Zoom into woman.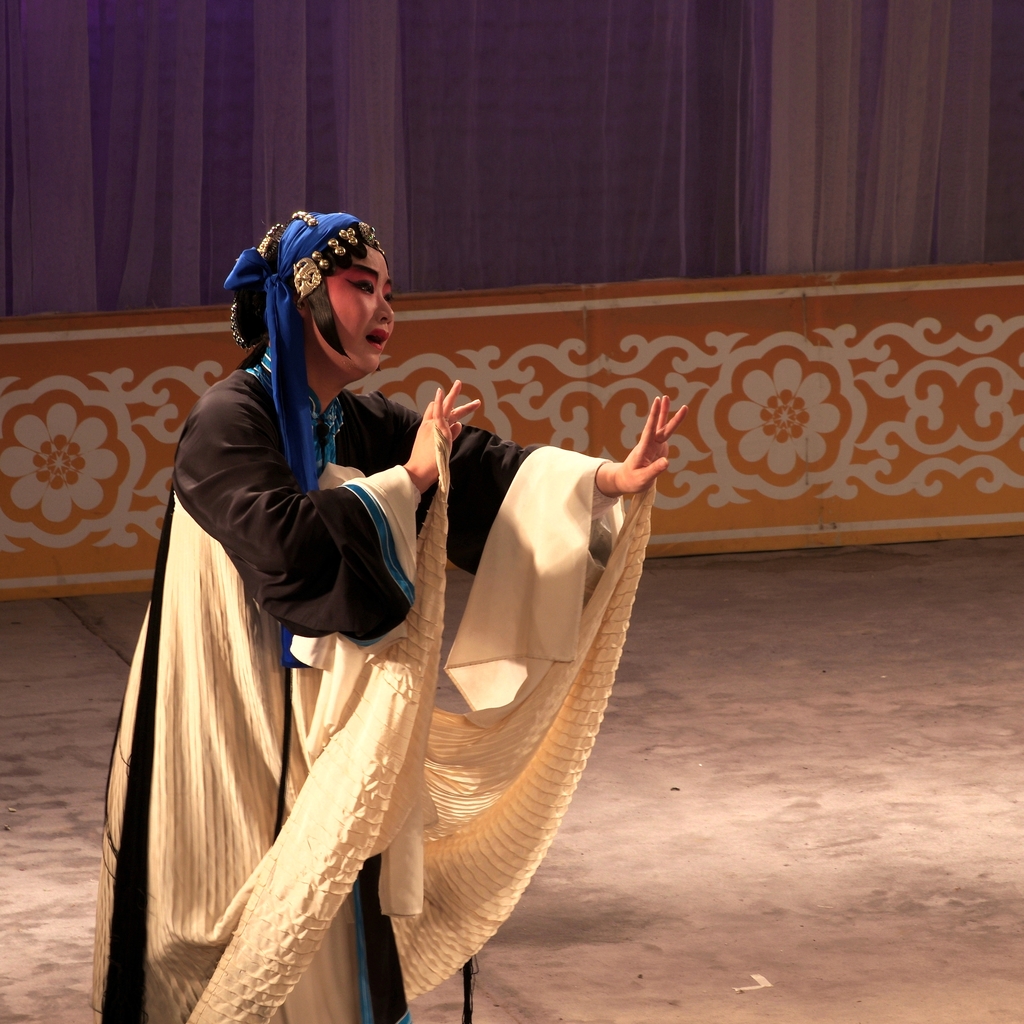
Zoom target: (x1=68, y1=171, x2=666, y2=1009).
